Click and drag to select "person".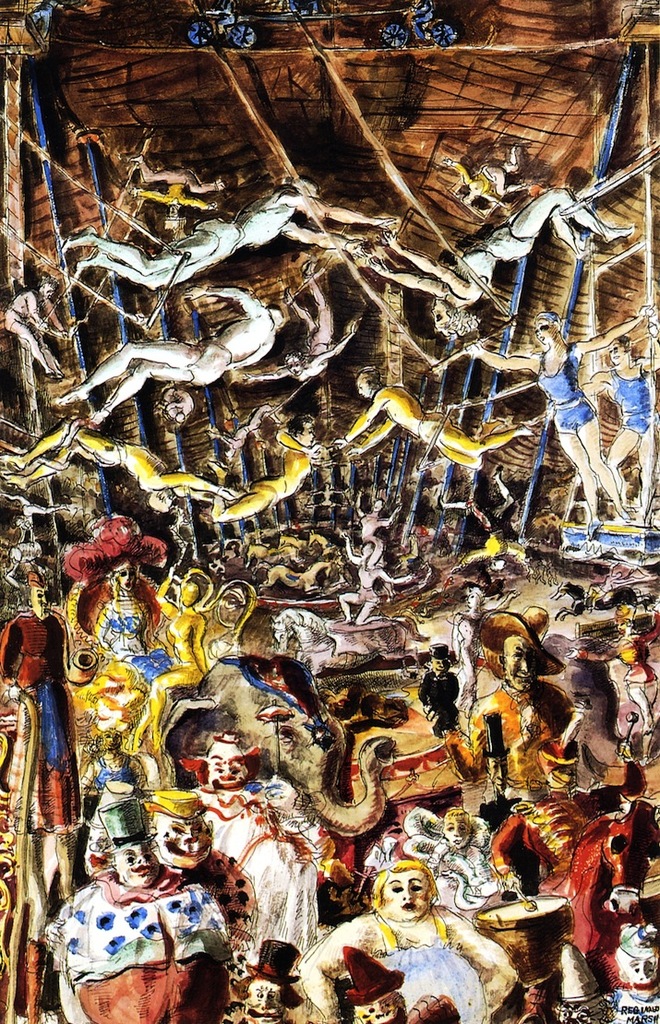
Selection: [x1=38, y1=291, x2=275, y2=429].
